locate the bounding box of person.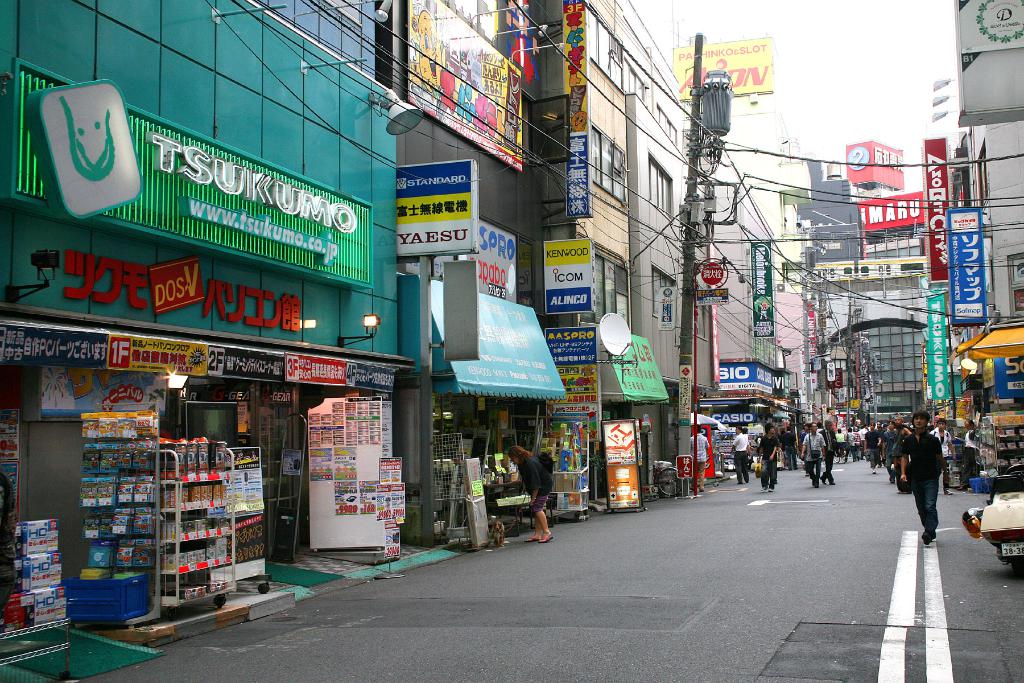
Bounding box: 757/420/781/492.
